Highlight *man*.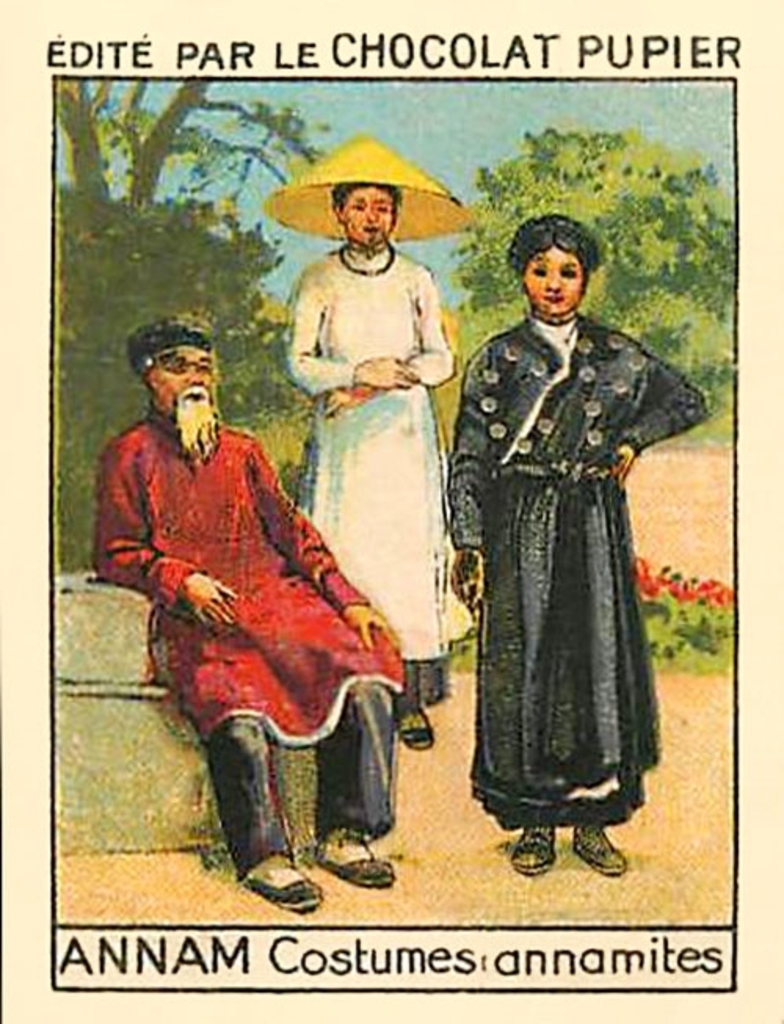
Highlighted region: (x1=96, y1=314, x2=423, y2=917).
